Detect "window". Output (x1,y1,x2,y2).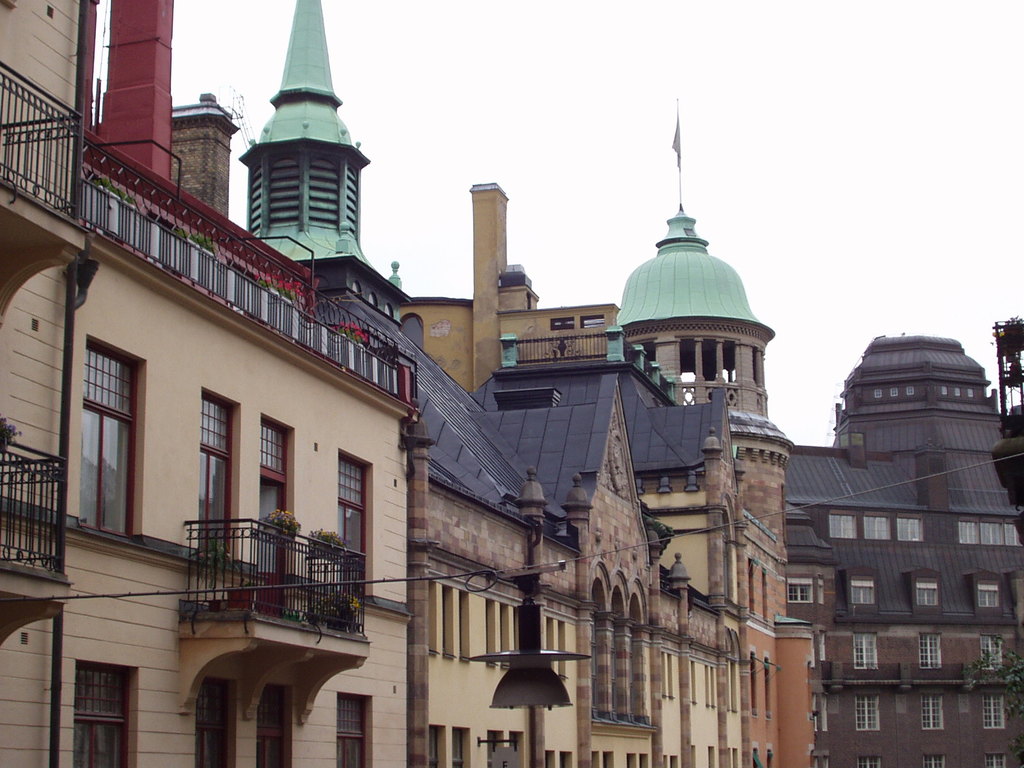
(898,514,925,543).
